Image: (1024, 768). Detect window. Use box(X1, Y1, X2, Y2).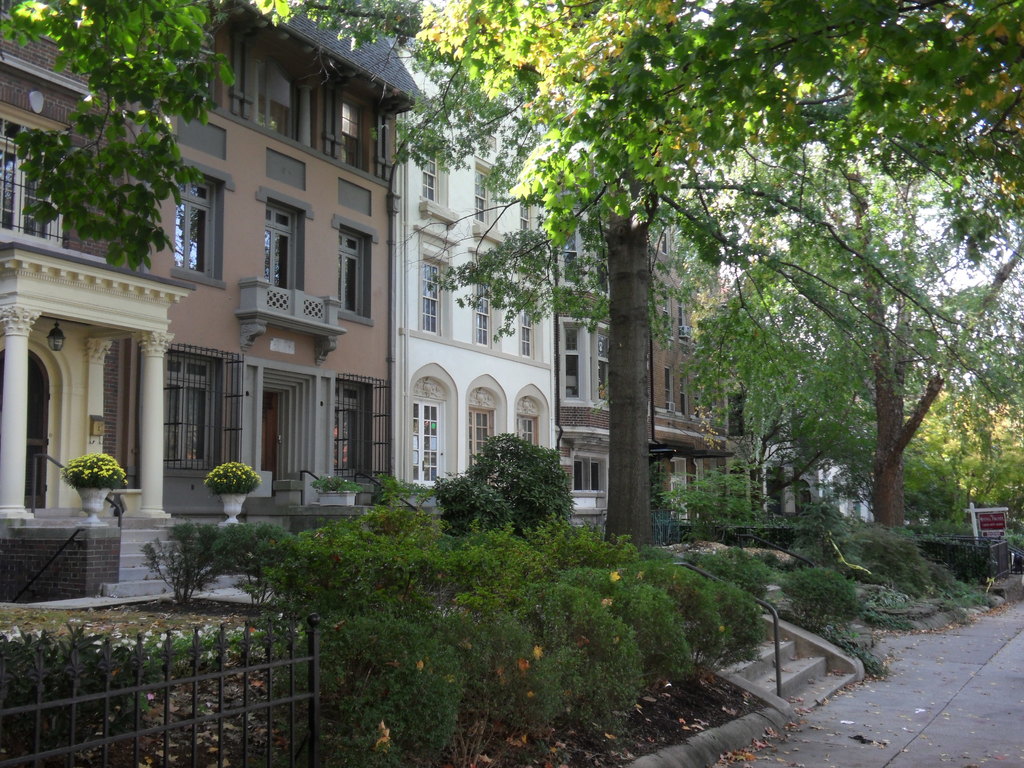
box(247, 181, 316, 308).
